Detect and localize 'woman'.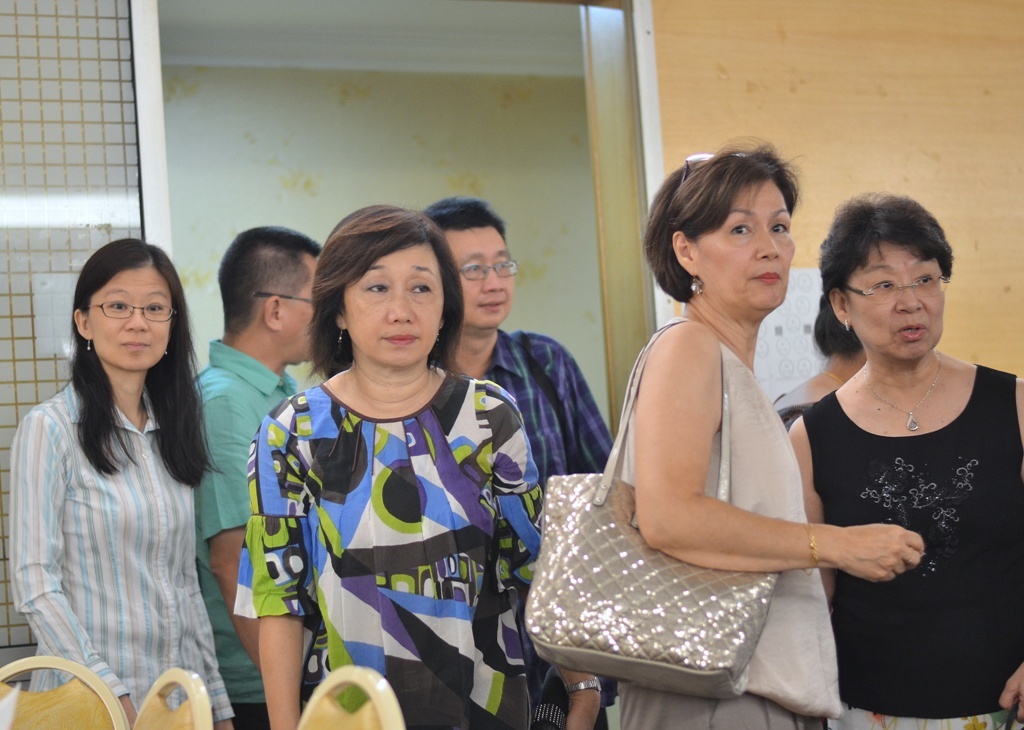
Localized at [left=232, top=201, right=606, bottom=729].
